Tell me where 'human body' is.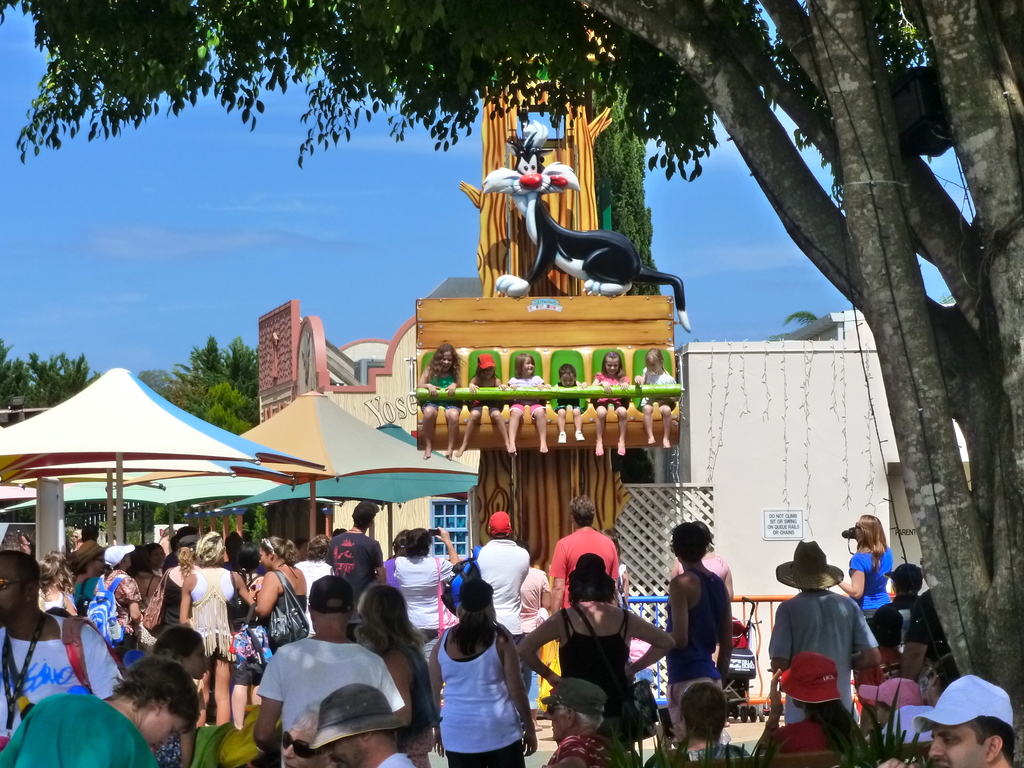
'human body' is at bbox=[150, 623, 197, 767].
